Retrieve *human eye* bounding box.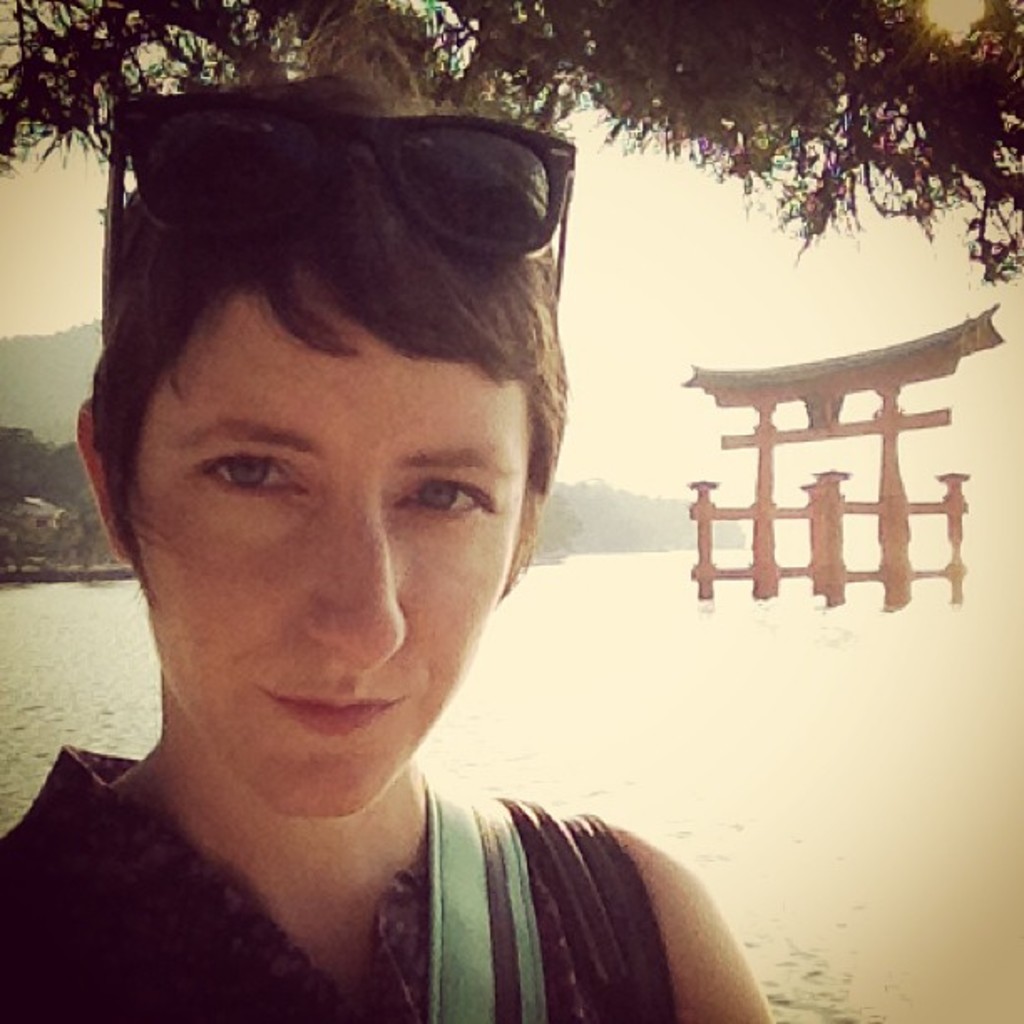
Bounding box: crop(179, 437, 333, 519).
